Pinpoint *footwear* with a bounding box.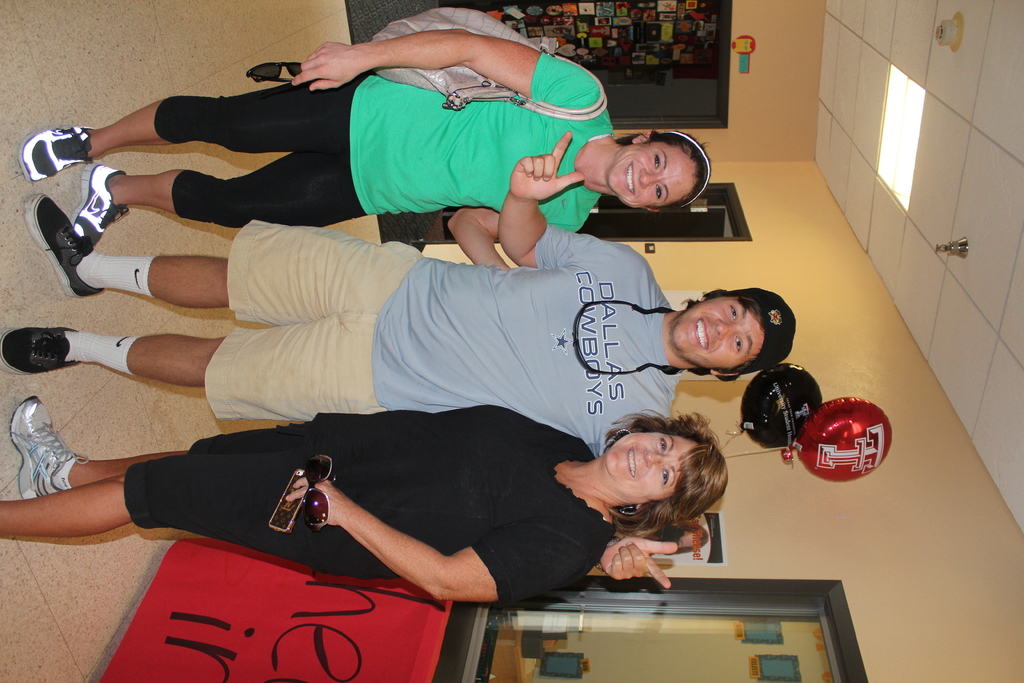
left=0, top=324, right=92, bottom=372.
